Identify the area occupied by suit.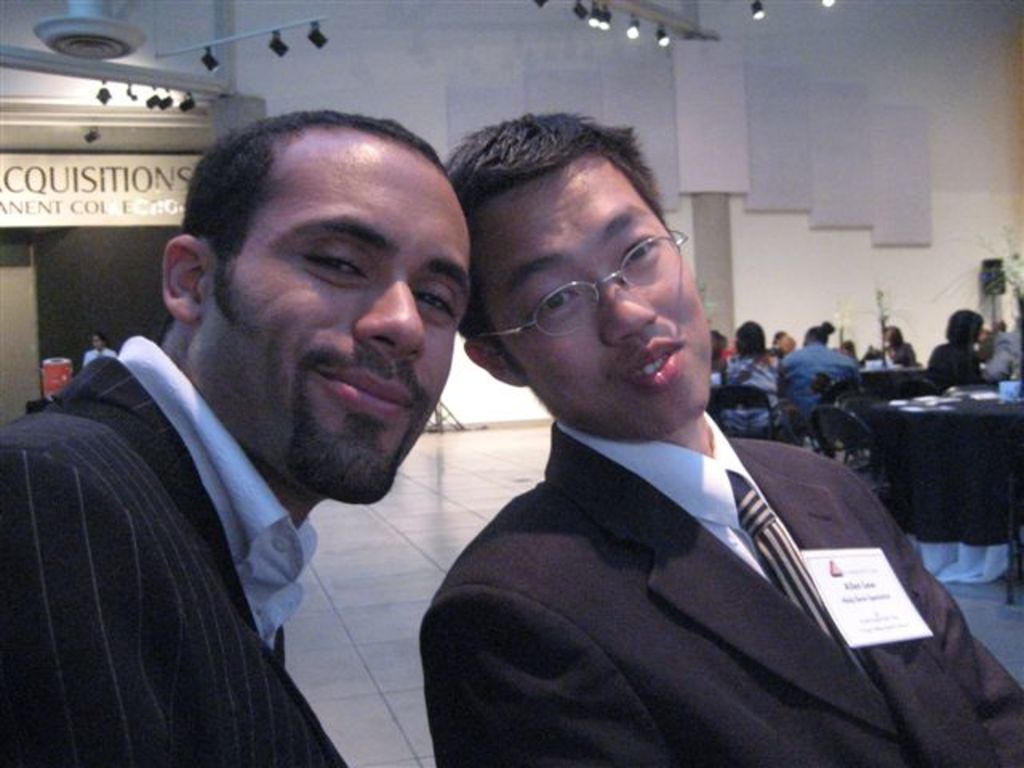
Area: bbox=(0, 354, 346, 766).
